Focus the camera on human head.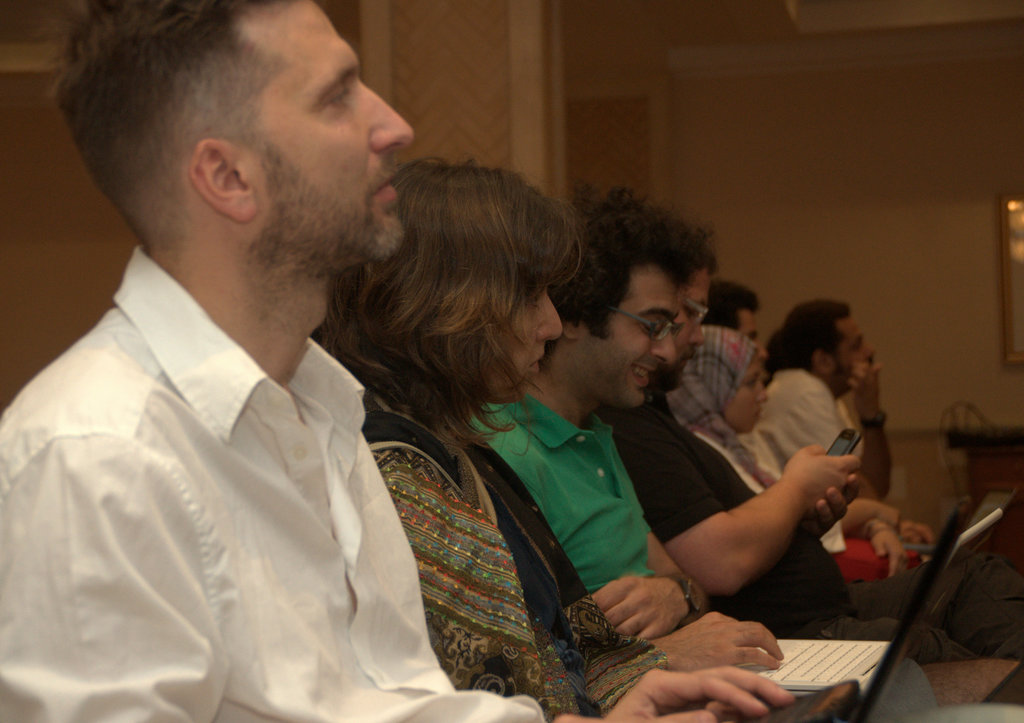
Focus region: select_region(40, 0, 408, 264).
